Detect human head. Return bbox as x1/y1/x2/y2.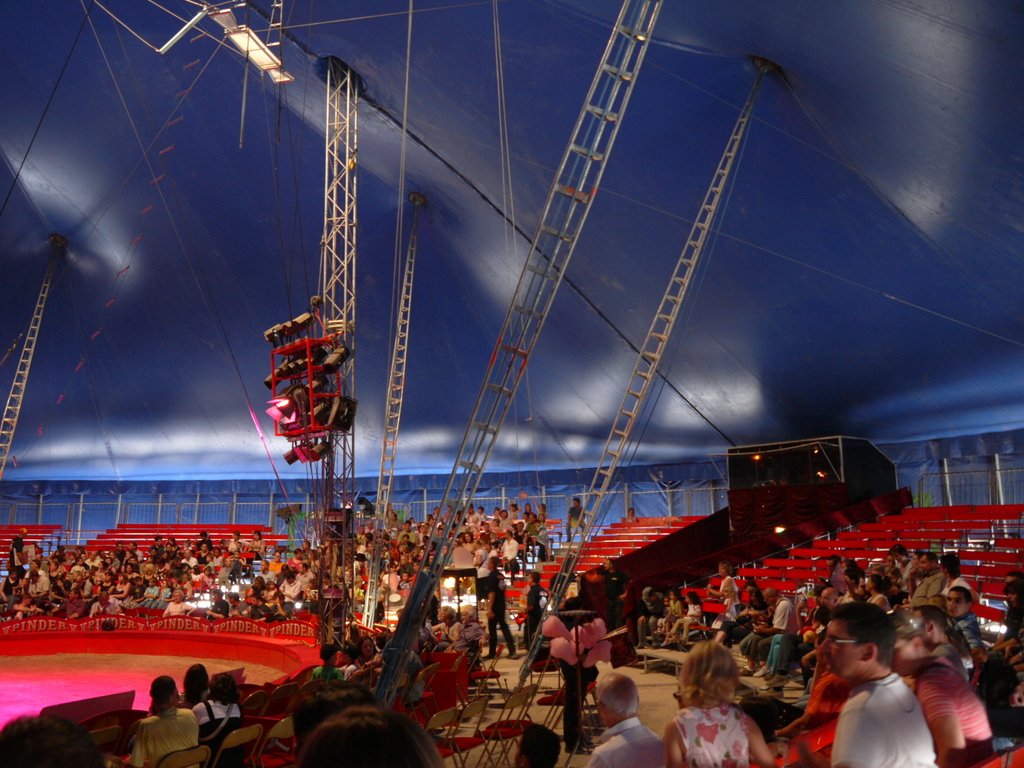
681/637/739/698.
